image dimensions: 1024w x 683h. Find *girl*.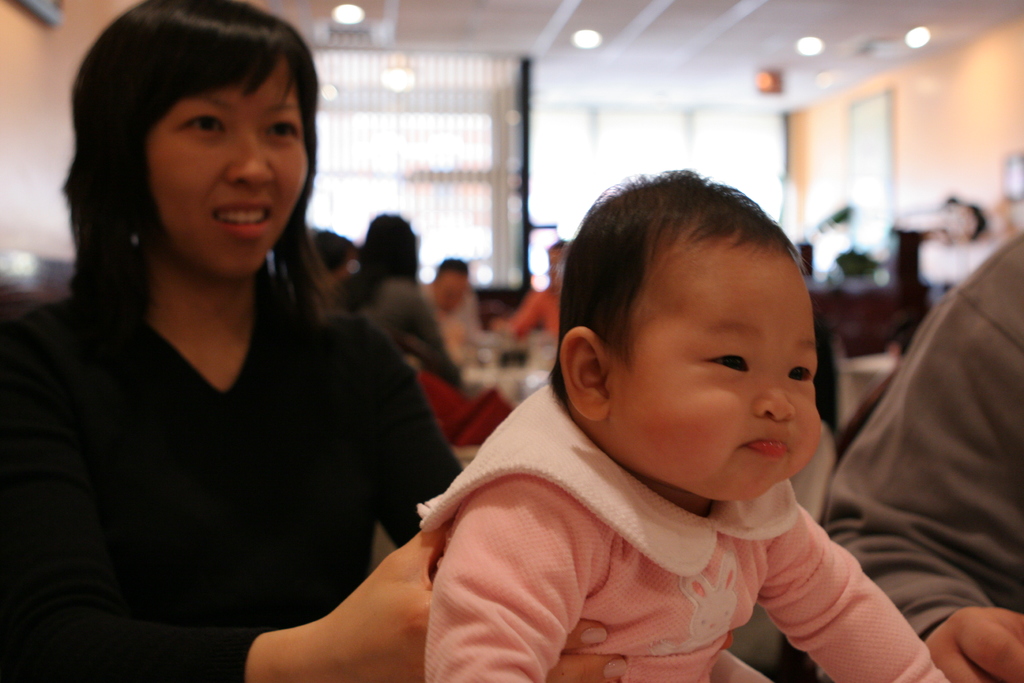
[0, 0, 502, 682].
